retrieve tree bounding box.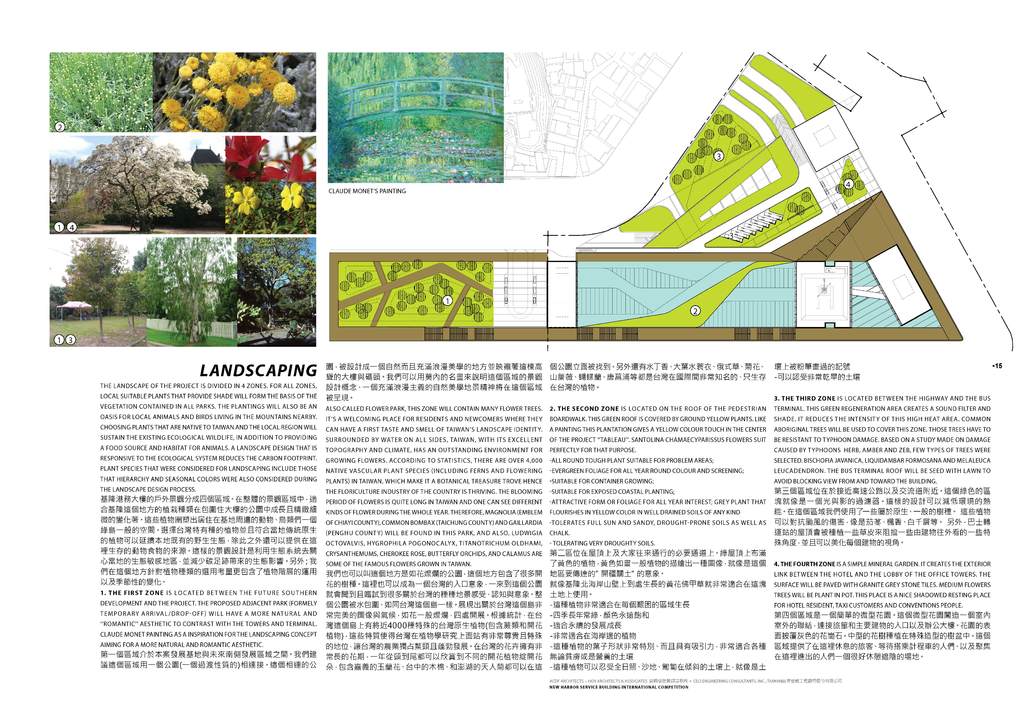
Bounding box: [x1=326, y1=78, x2=351, y2=179].
